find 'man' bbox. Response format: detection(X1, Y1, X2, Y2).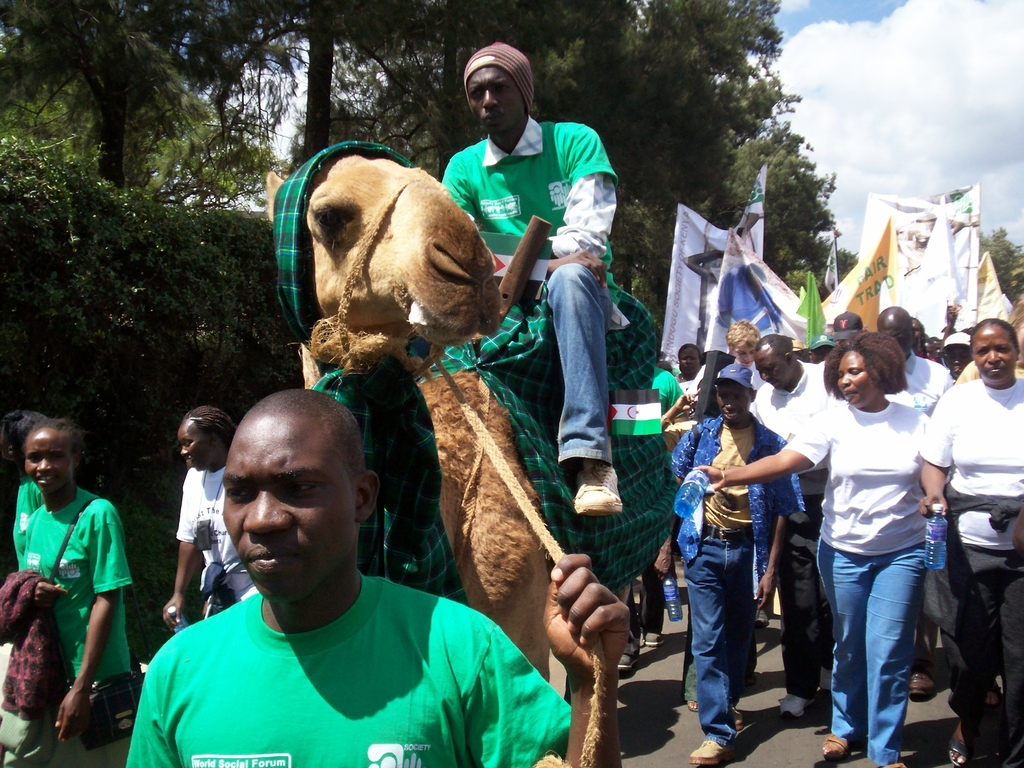
detection(661, 365, 816, 767).
